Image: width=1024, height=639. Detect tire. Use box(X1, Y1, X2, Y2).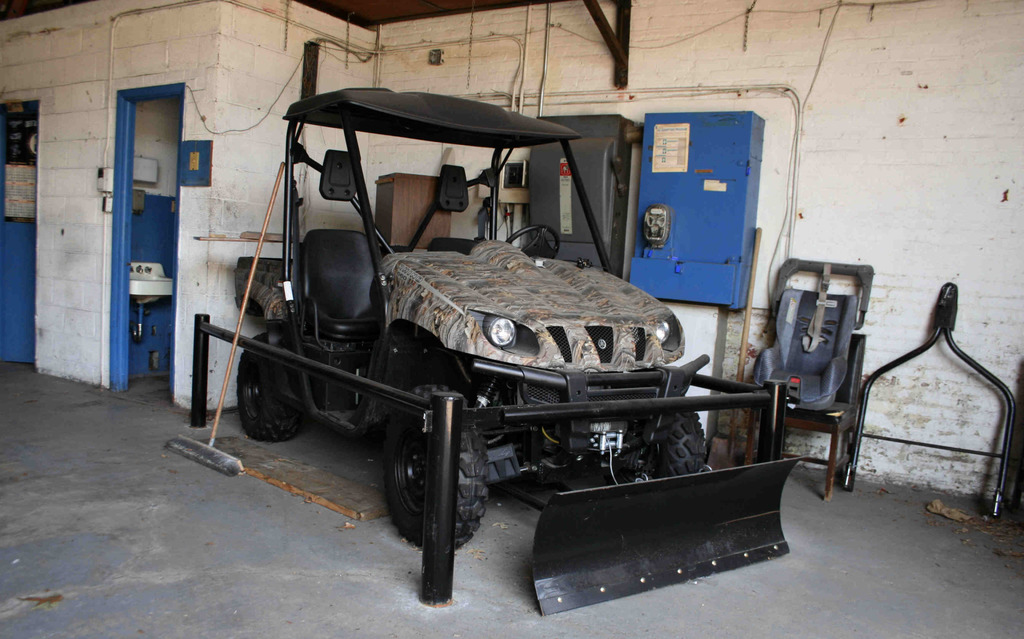
box(237, 331, 300, 442).
